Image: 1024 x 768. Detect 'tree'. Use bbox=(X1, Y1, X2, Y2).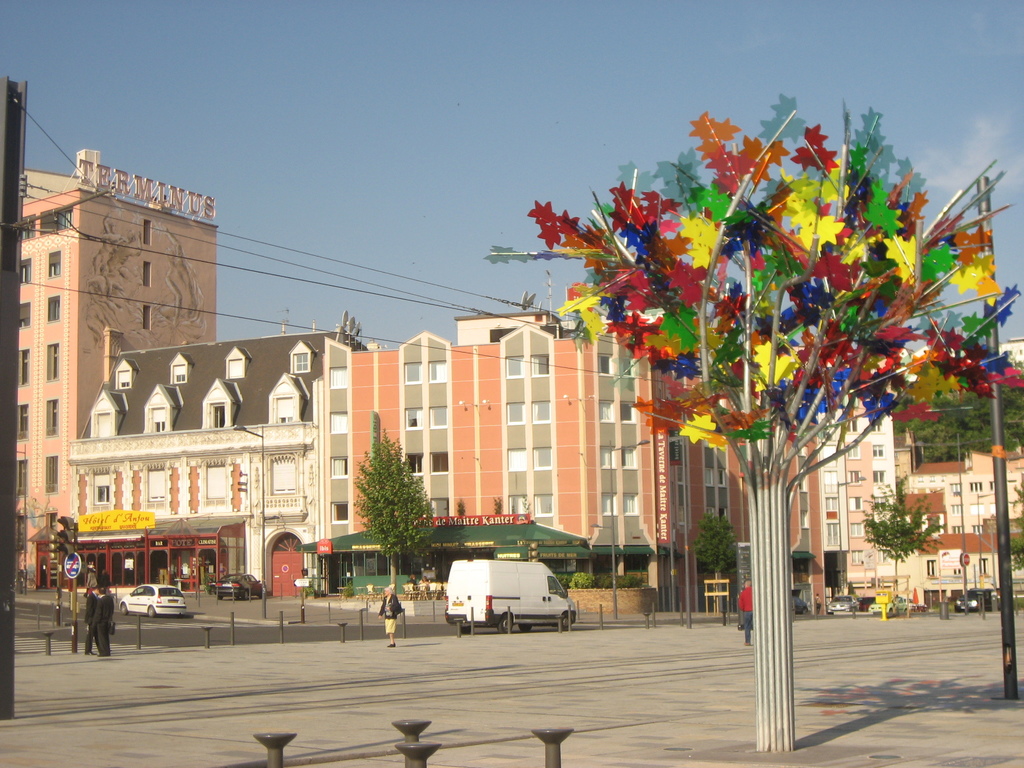
bbox=(689, 511, 743, 619).
